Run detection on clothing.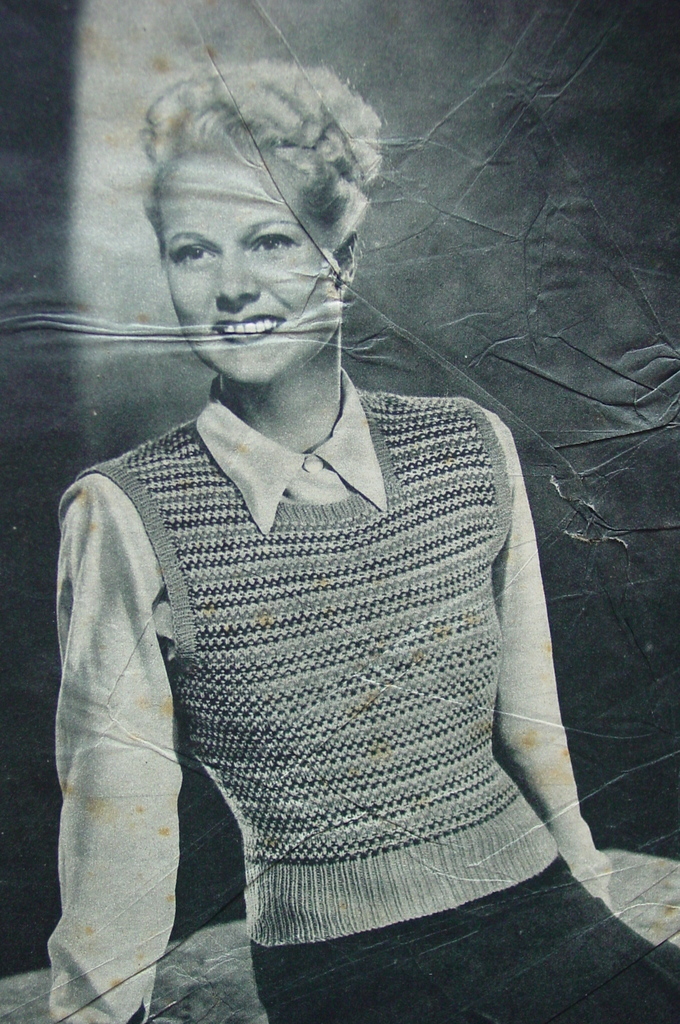
Result: bbox=(59, 286, 592, 1009).
